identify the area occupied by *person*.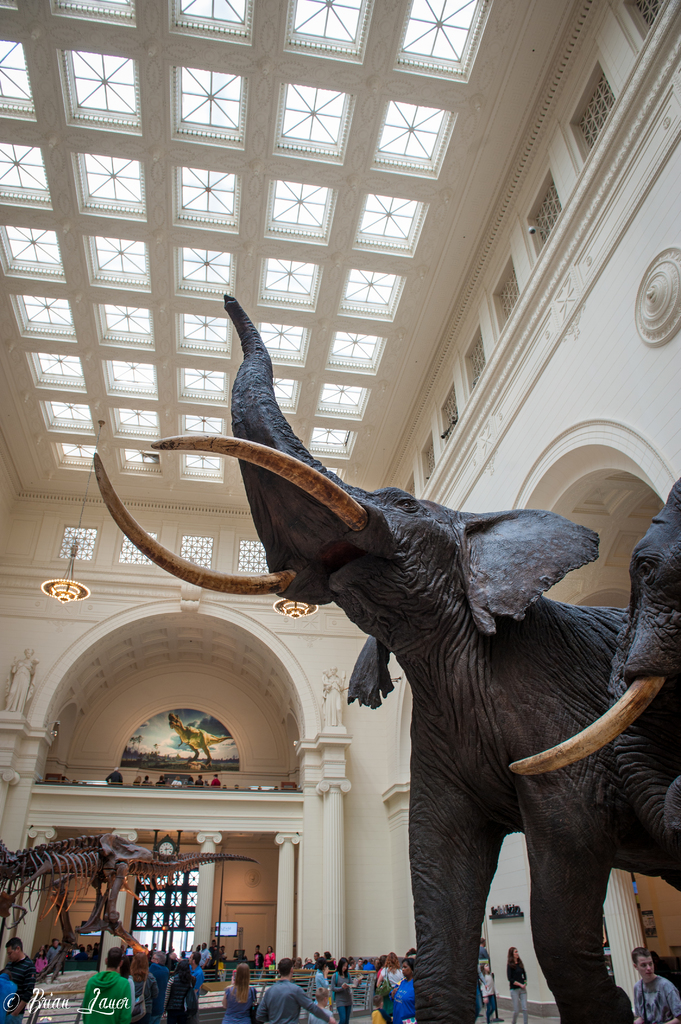
Area: <region>71, 948, 134, 1023</region>.
